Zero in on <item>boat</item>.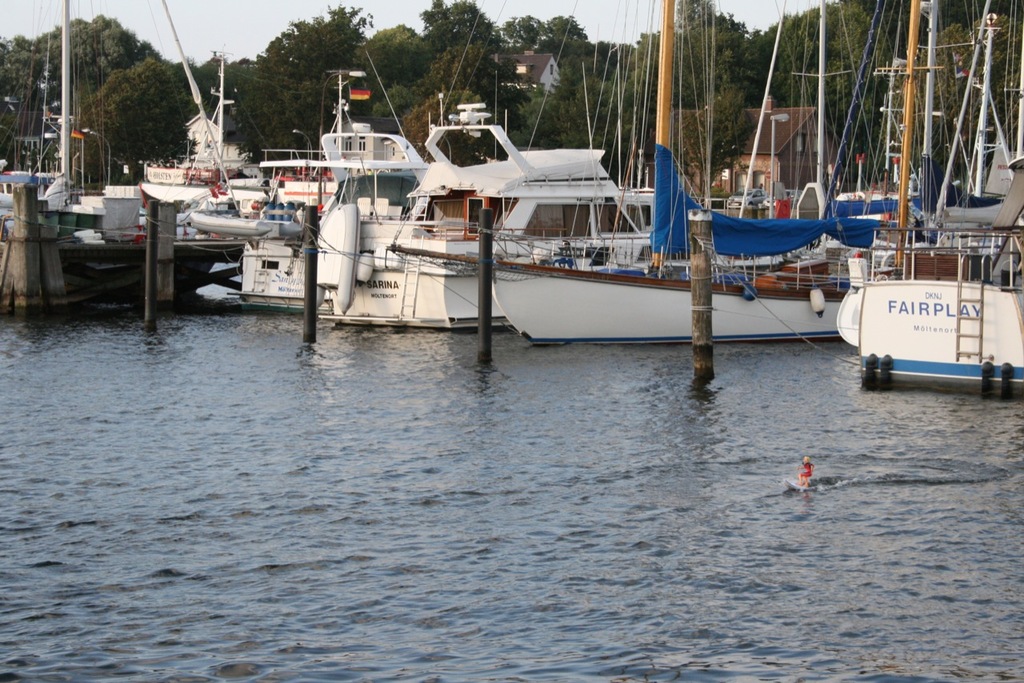
Zeroed in: [x1=0, y1=0, x2=108, y2=221].
